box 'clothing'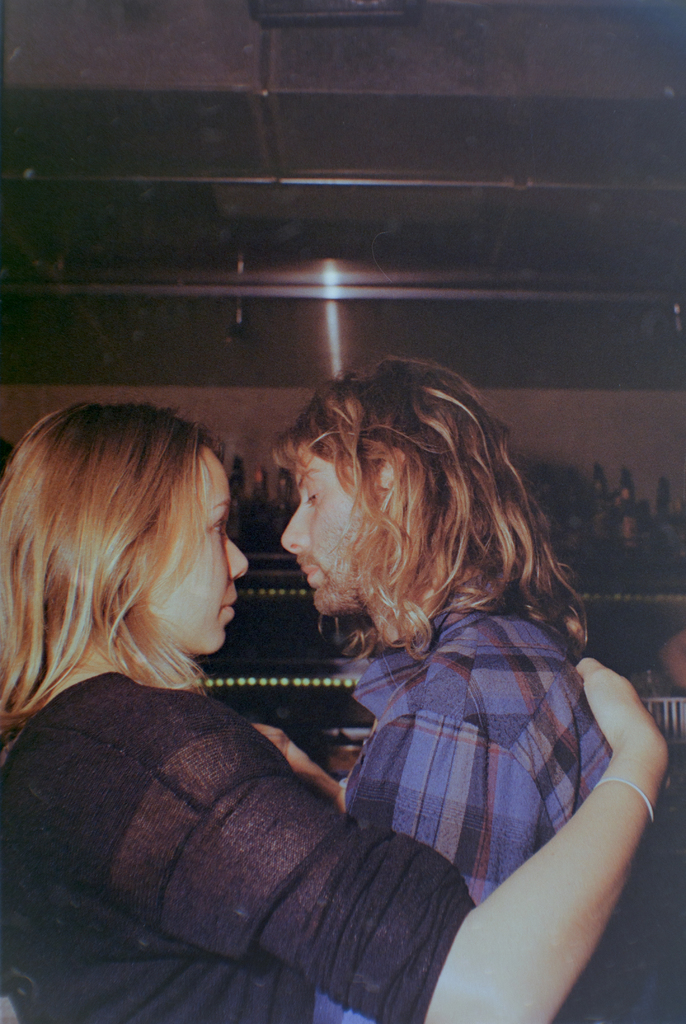
locate(282, 516, 648, 998)
